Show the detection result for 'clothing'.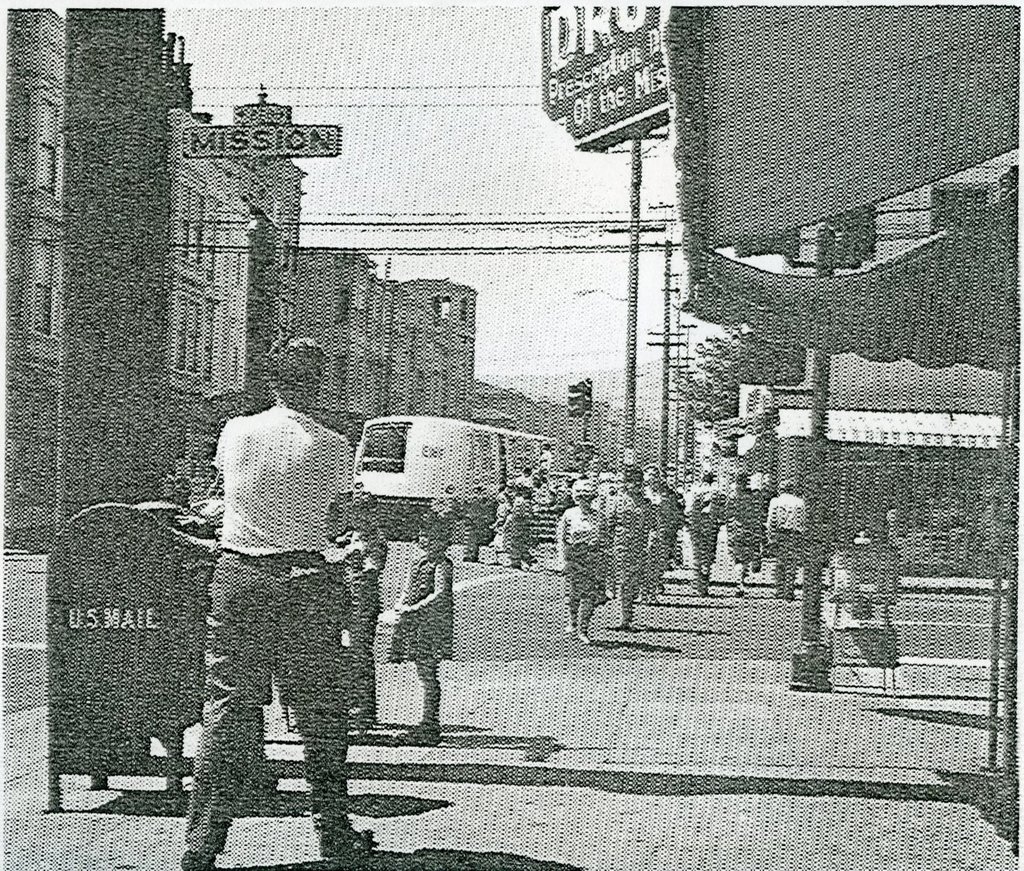
(x1=727, y1=494, x2=759, y2=561).
